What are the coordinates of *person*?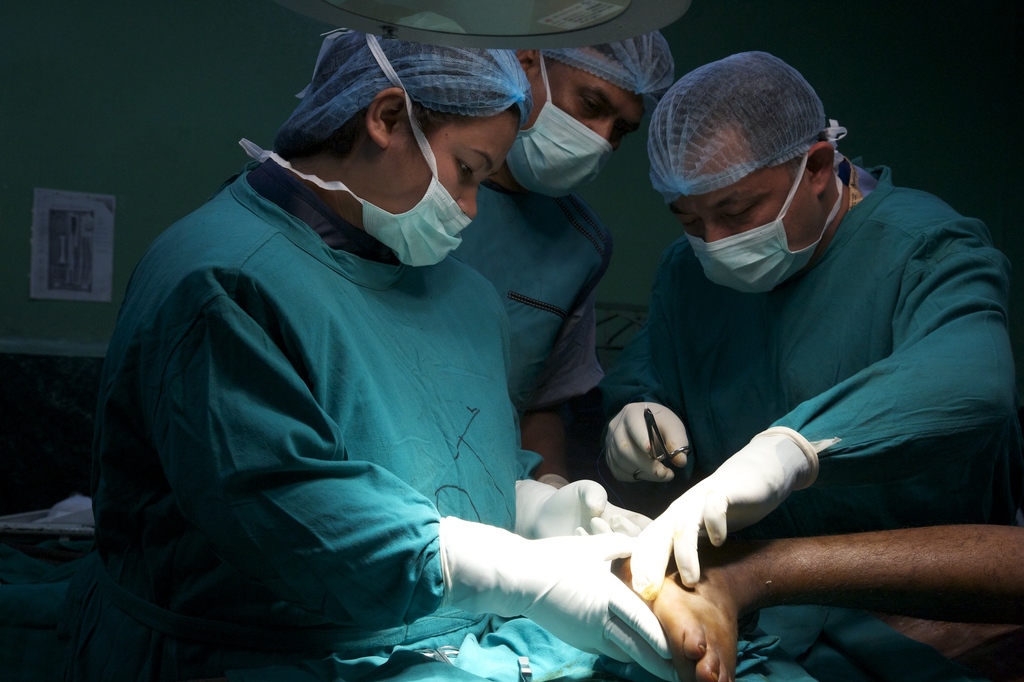
bbox=[61, 44, 629, 681].
